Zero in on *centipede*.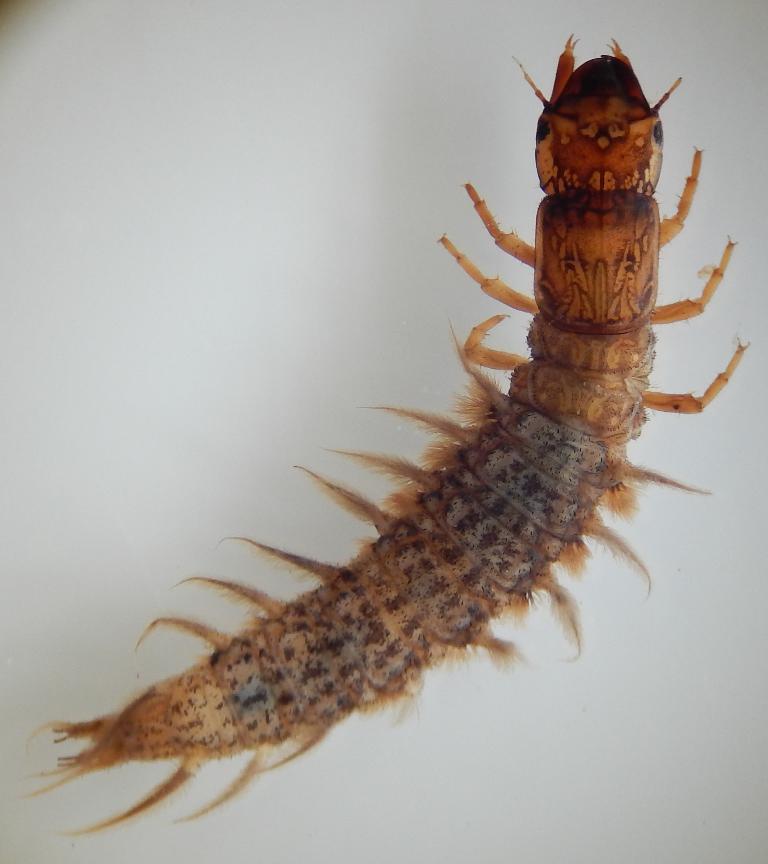
Zeroed in: <box>16,25,747,840</box>.
